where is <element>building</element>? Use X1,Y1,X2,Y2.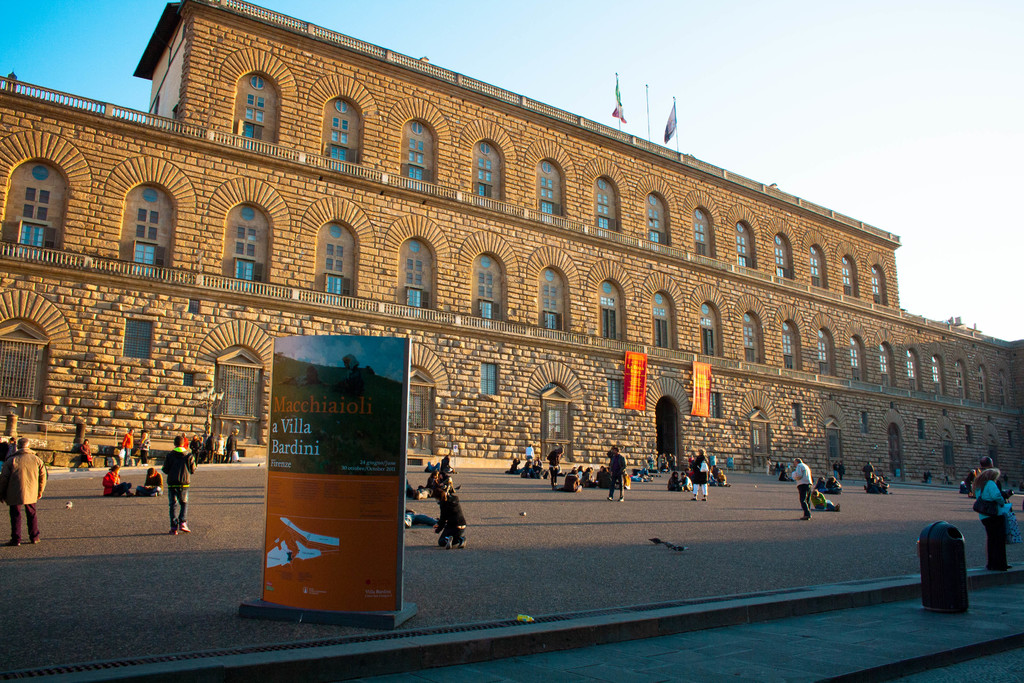
2,0,1023,493.
